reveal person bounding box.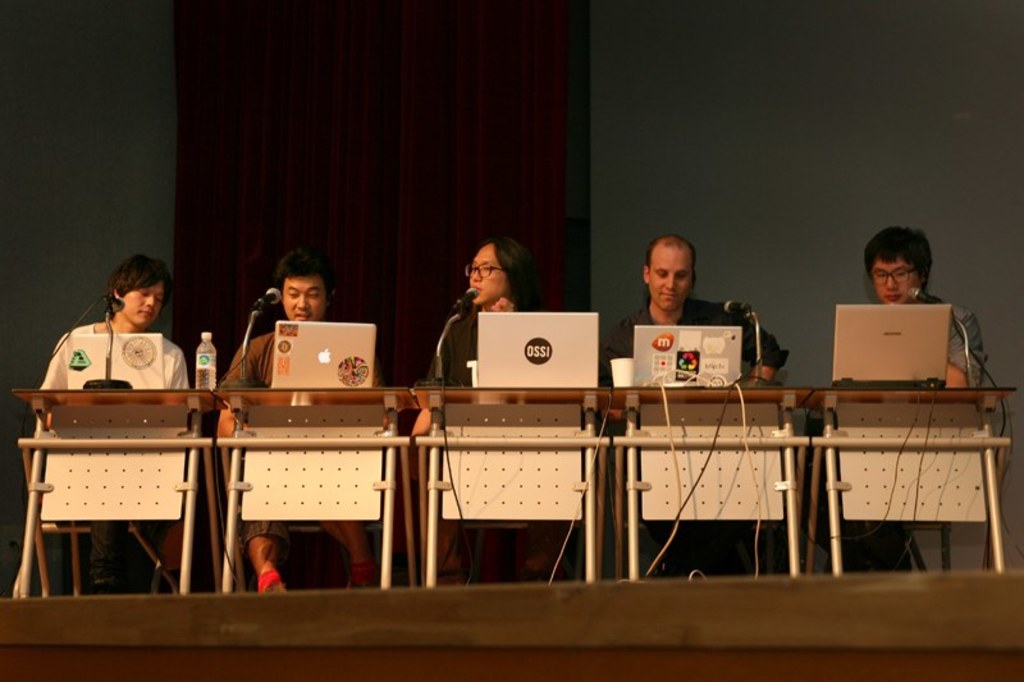
Revealed: <box>215,246,384,592</box>.
